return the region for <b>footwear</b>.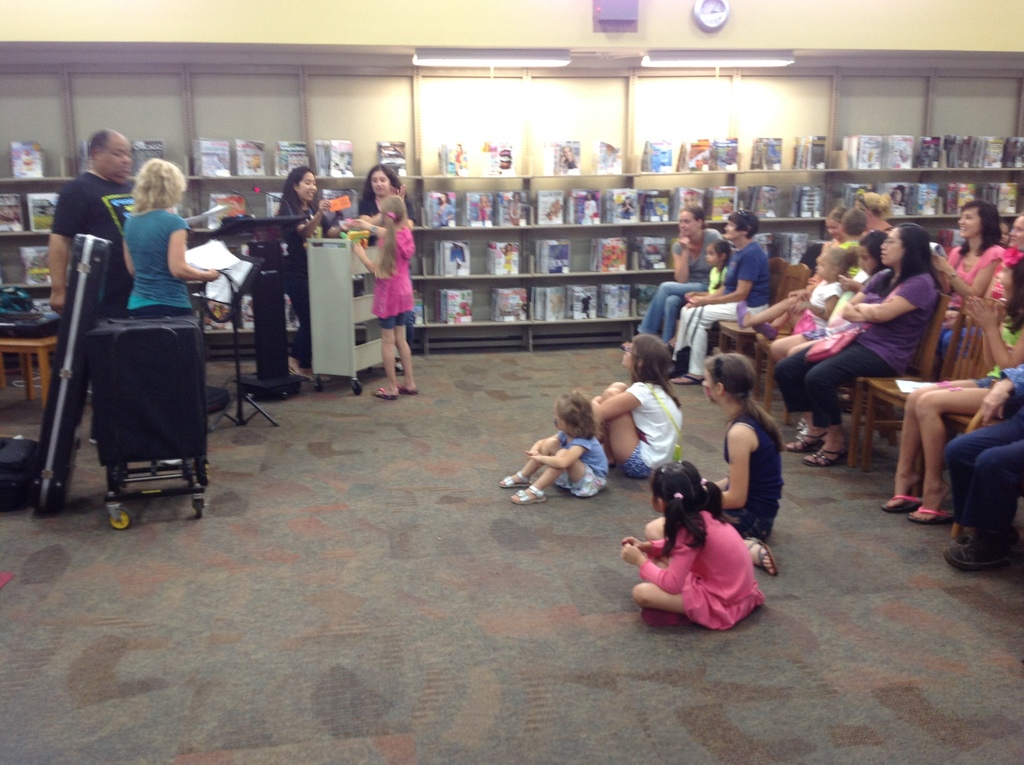
943:532:1017:572.
